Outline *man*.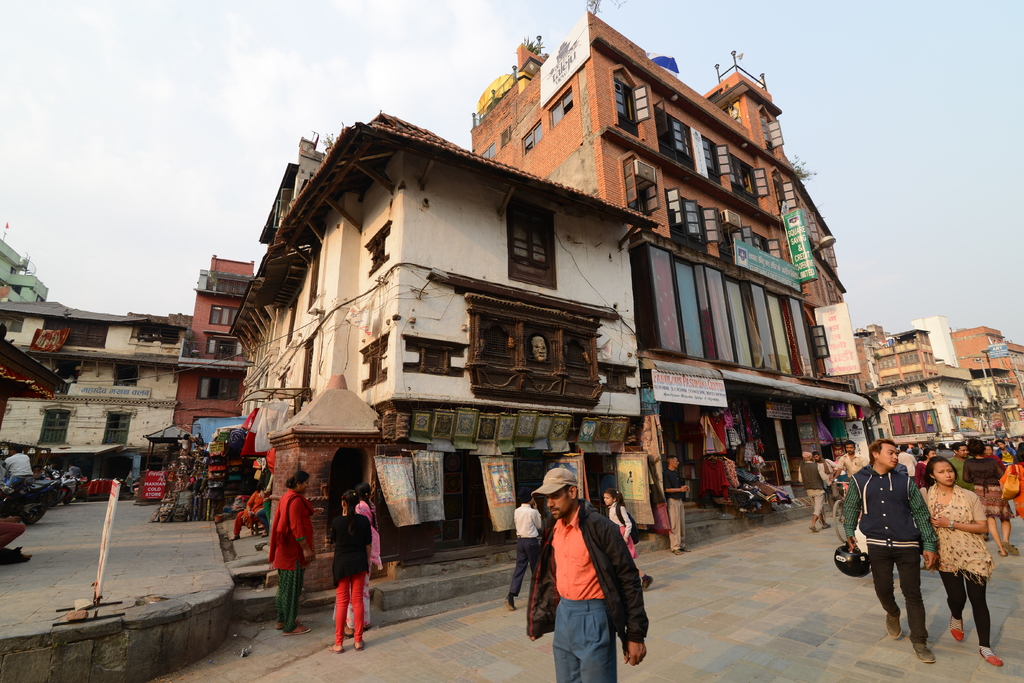
Outline: [944,441,971,490].
